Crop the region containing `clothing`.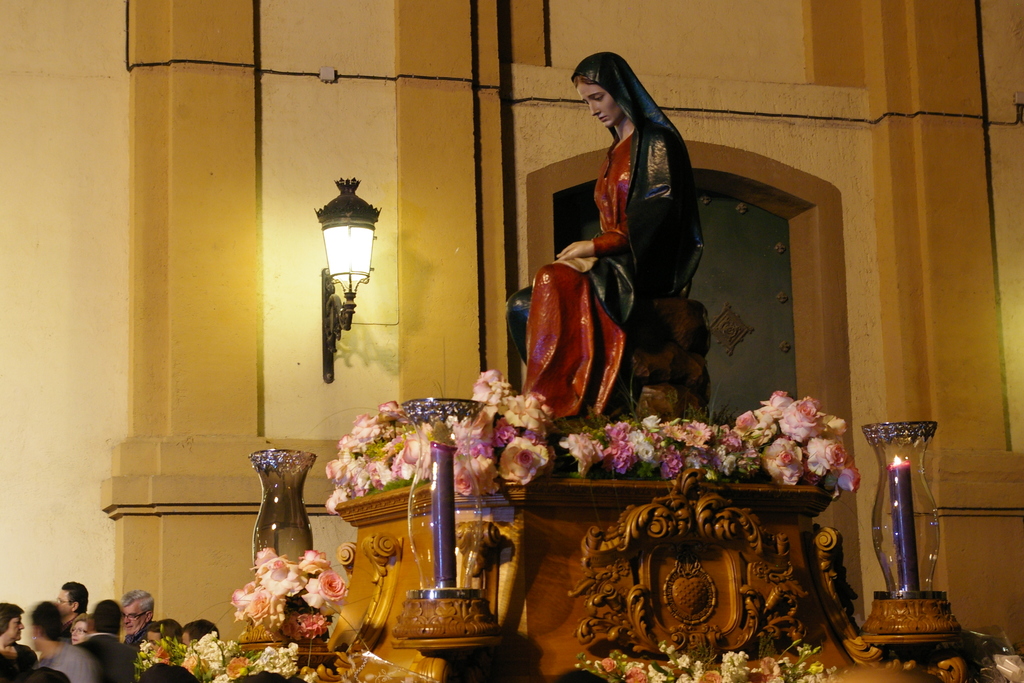
Crop region: select_region(36, 641, 99, 682).
